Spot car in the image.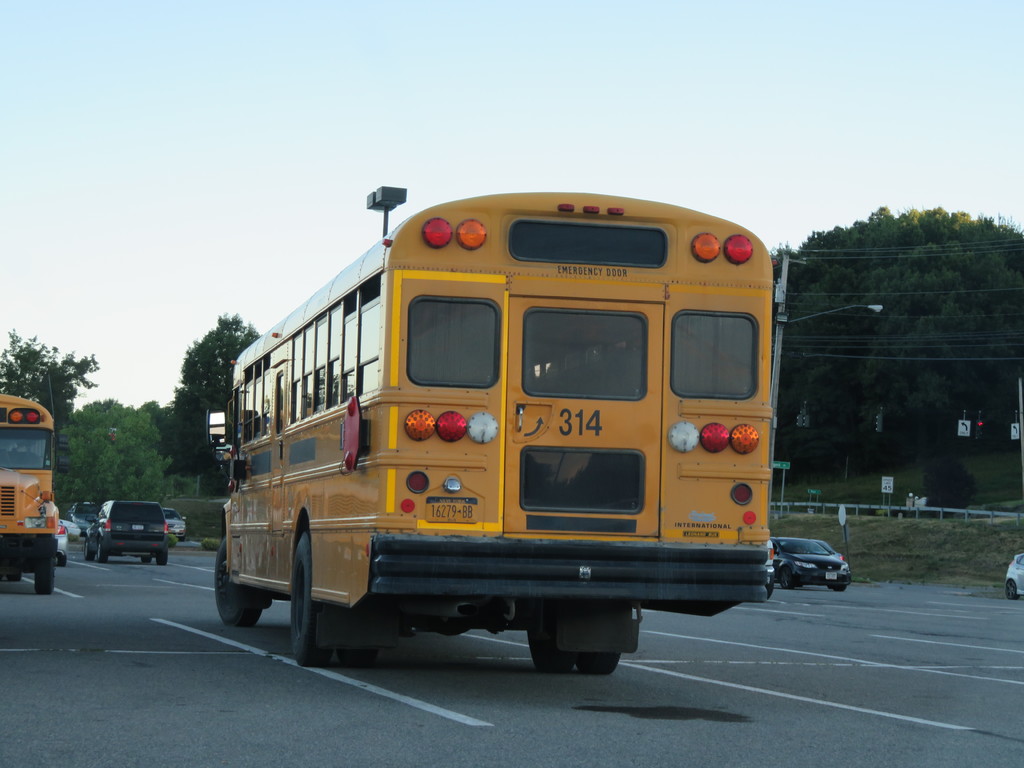
car found at {"left": 803, "top": 539, "right": 845, "bottom": 563}.
